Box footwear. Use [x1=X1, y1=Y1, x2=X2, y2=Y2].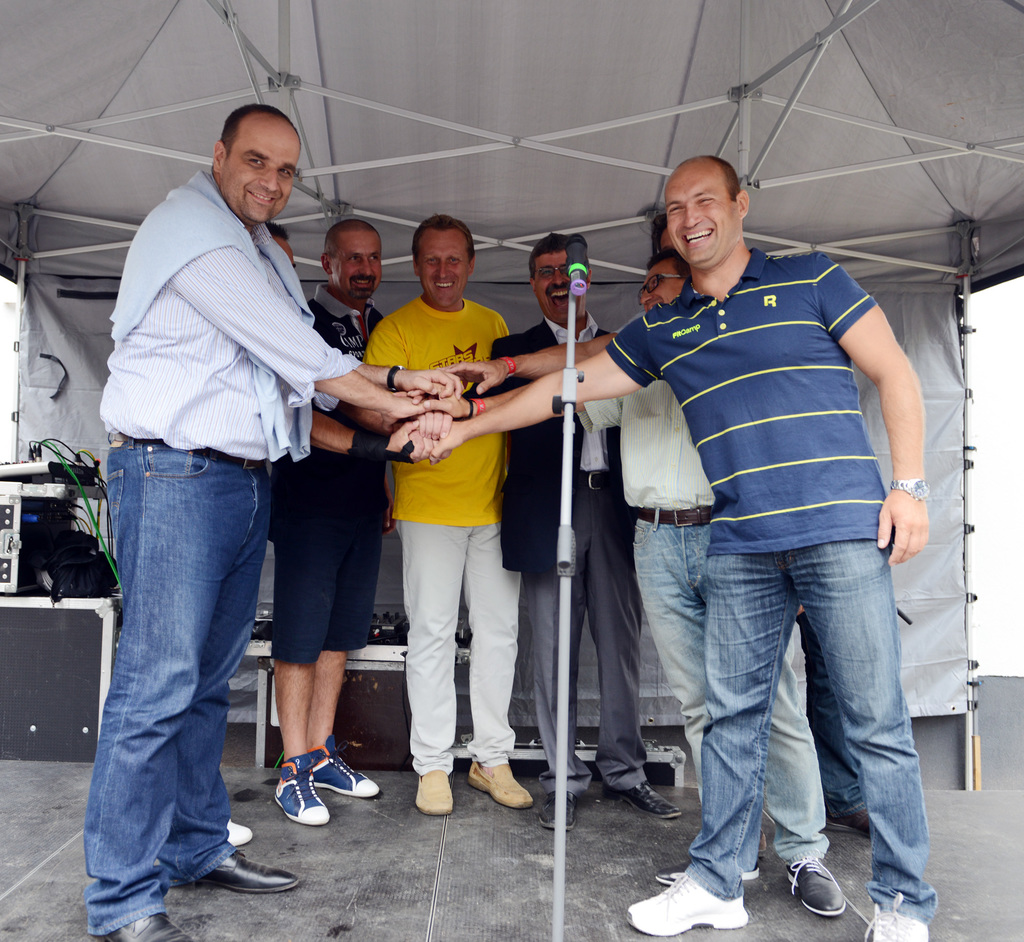
[x1=623, y1=876, x2=749, y2=939].
